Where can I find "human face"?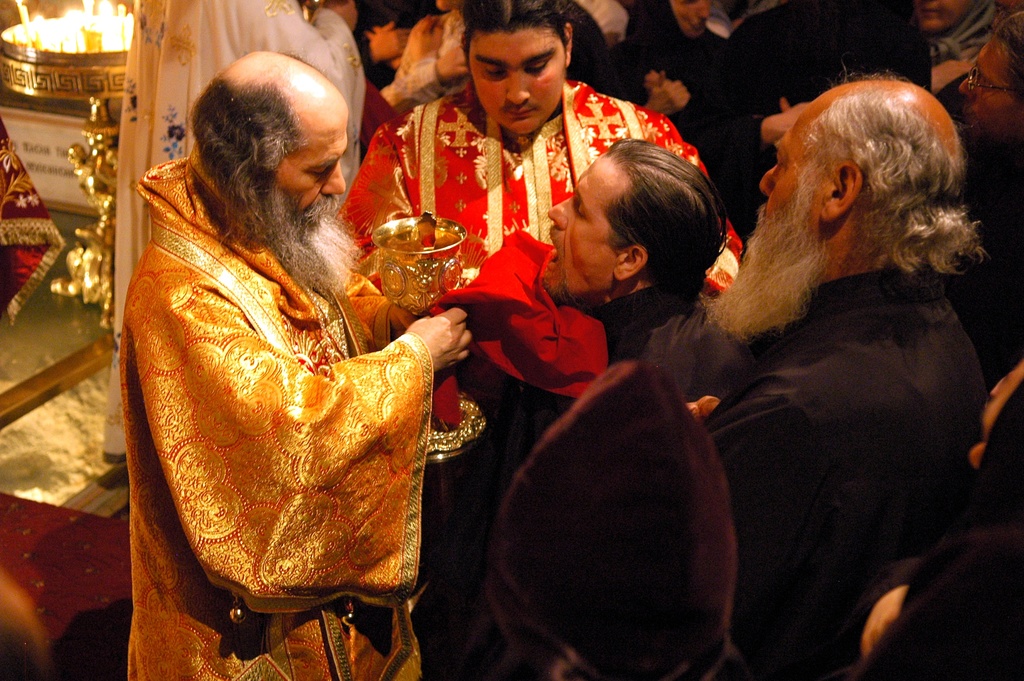
You can find it at l=270, t=106, r=344, b=233.
